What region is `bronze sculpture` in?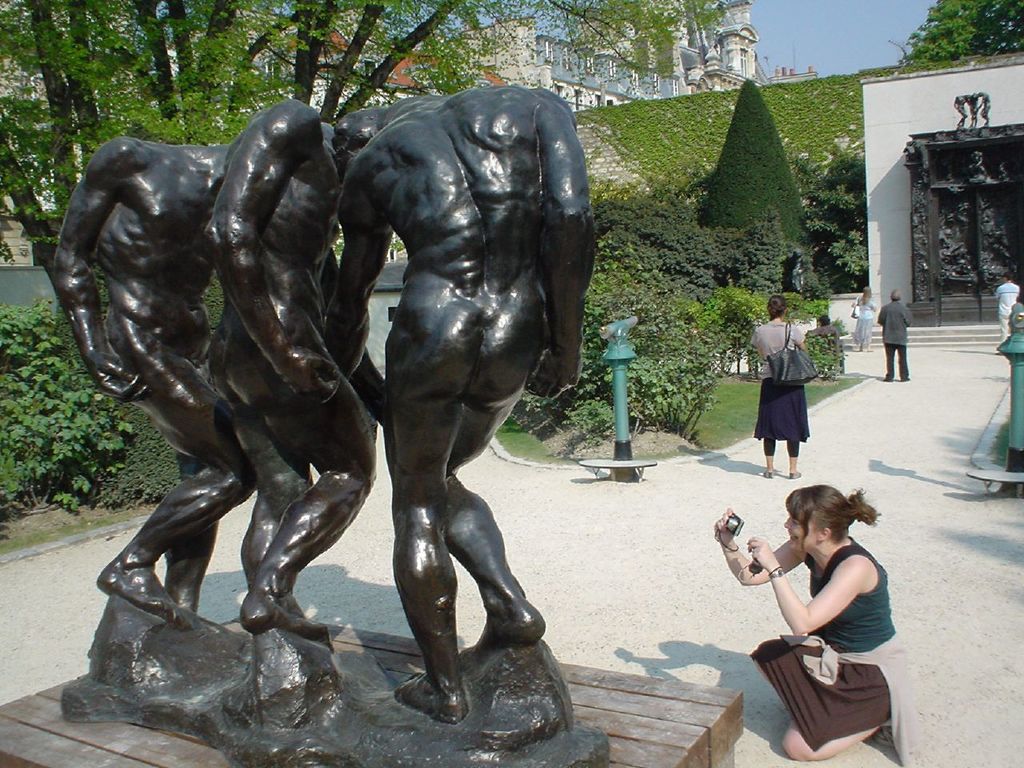
(left=302, top=58, right=603, bottom=723).
